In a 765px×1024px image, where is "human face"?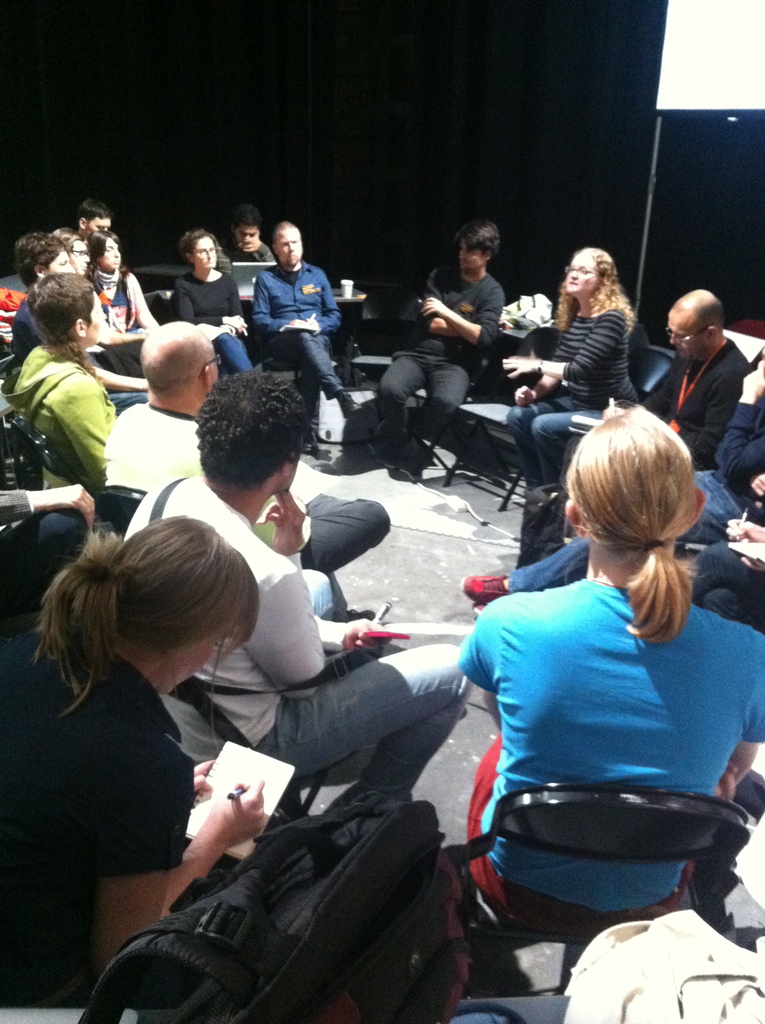
bbox(163, 604, 244, 700).
